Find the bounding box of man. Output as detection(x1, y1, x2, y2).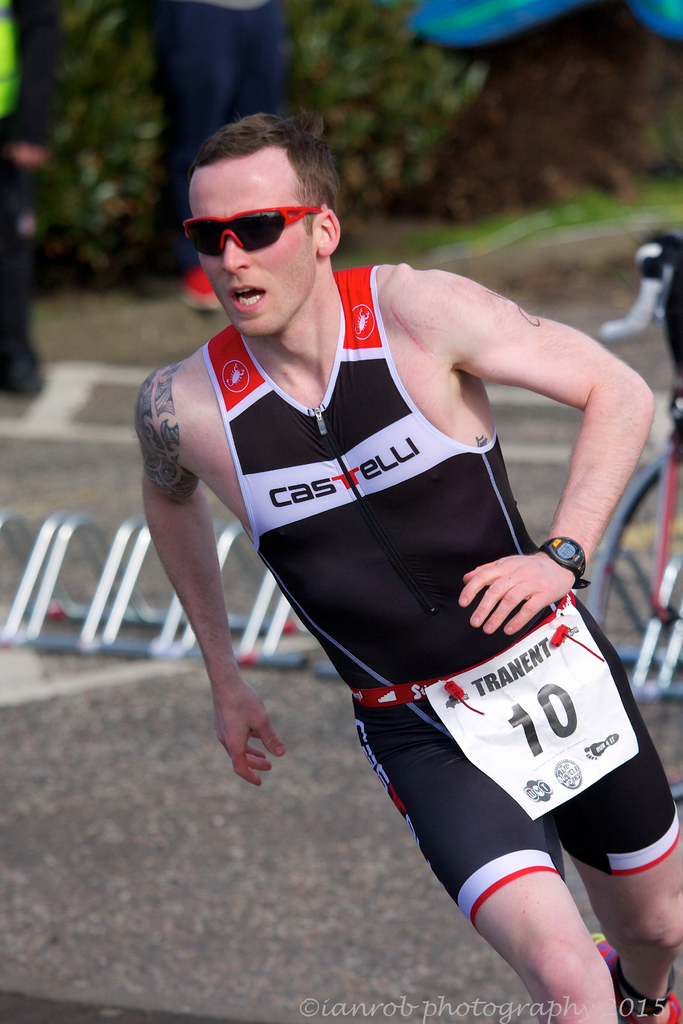
detection(111, 114, 663, 1023).
